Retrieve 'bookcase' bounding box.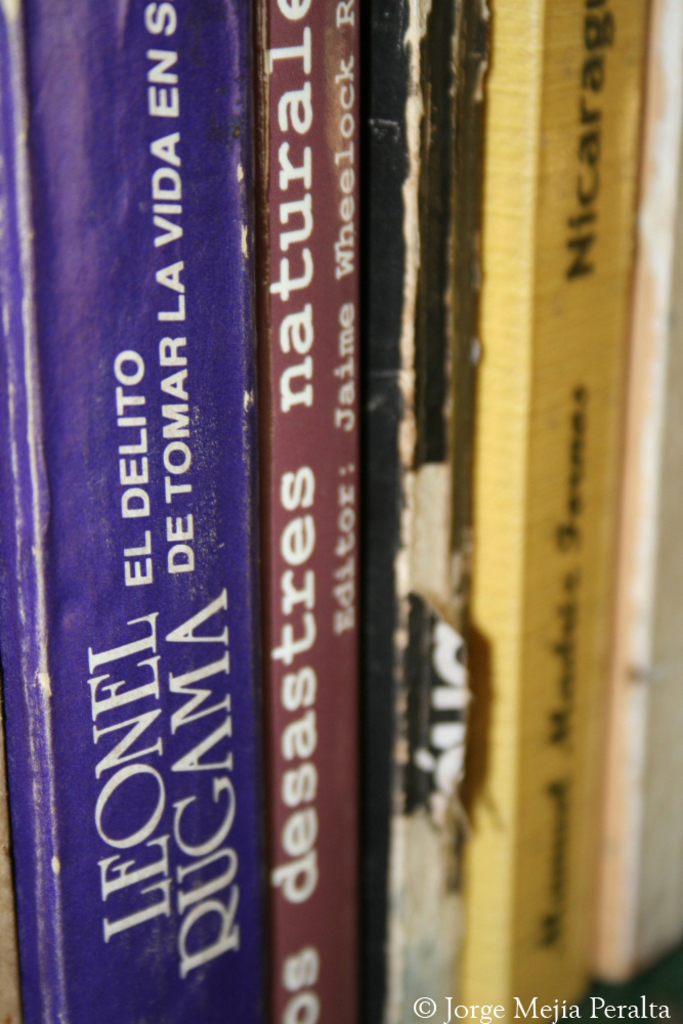
Bounding box: 0:0:682:1023.
